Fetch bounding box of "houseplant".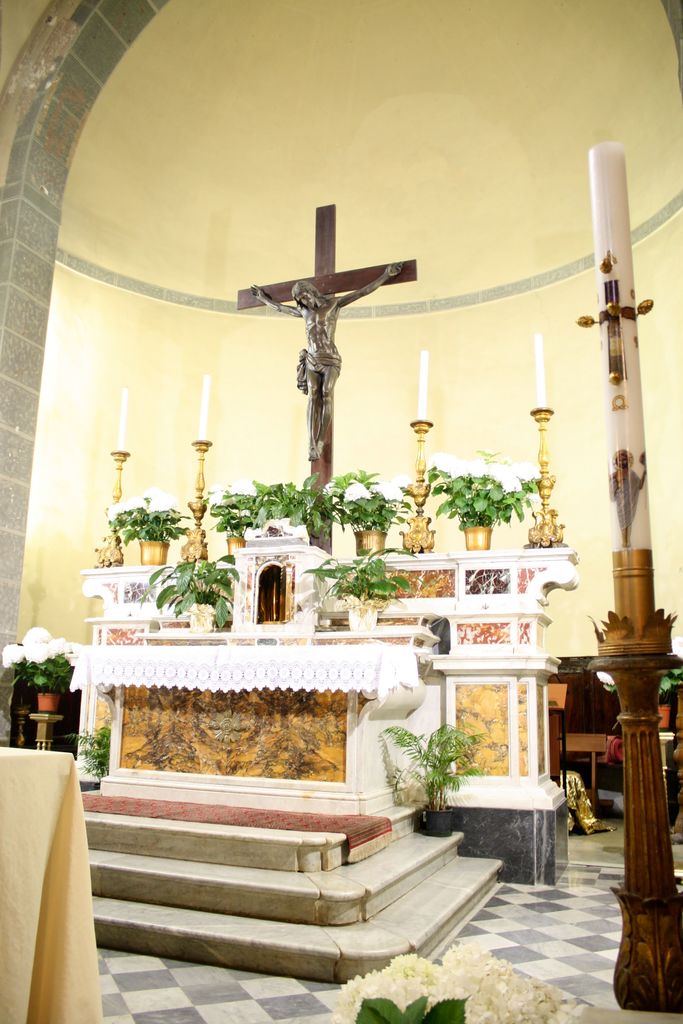
Bbox: locate(341, 938, 520, 1023).
